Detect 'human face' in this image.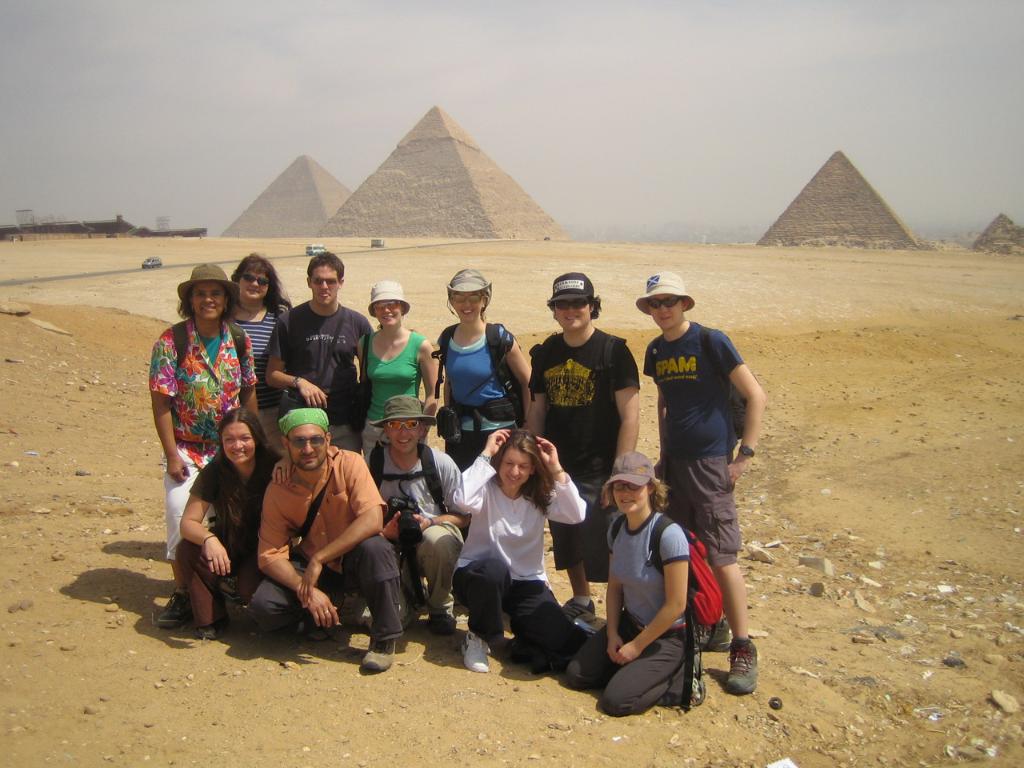
Detection: Rect(501, 446, 539, 492).
